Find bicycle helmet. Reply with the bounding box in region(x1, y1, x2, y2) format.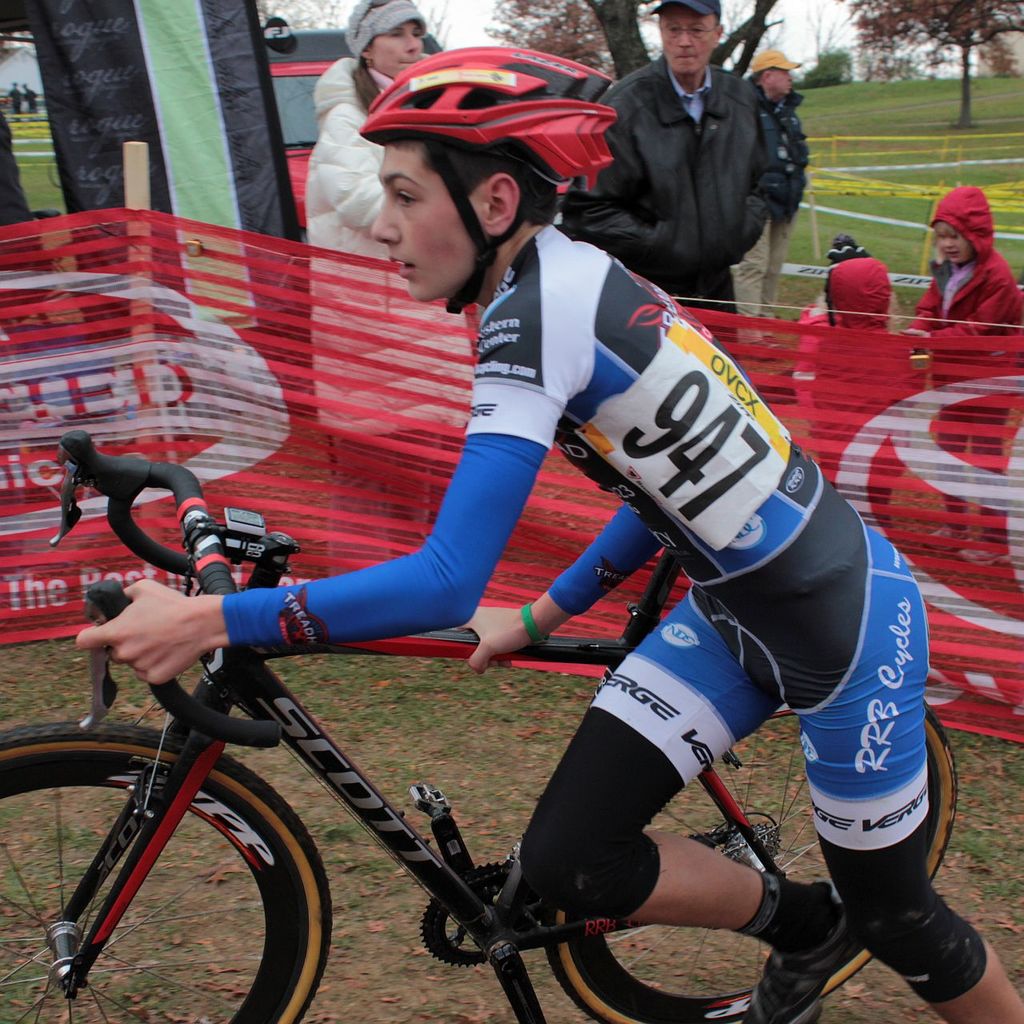
region(366, 47, 610, 311).
